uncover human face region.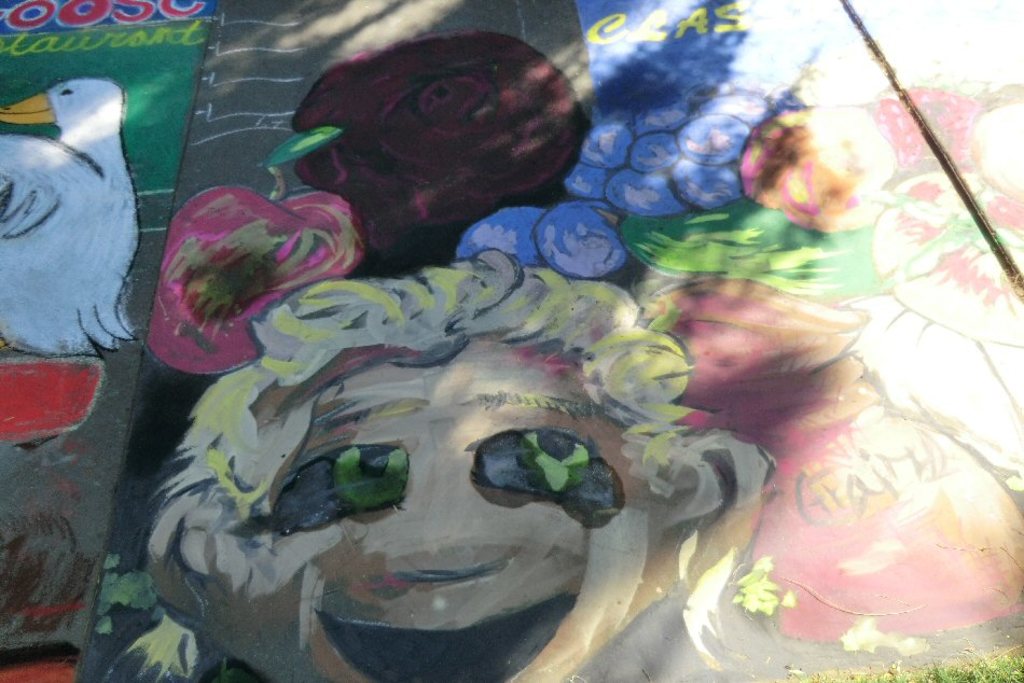
Uncovered: x1=211 y1=339 x2=672 y2=682.
